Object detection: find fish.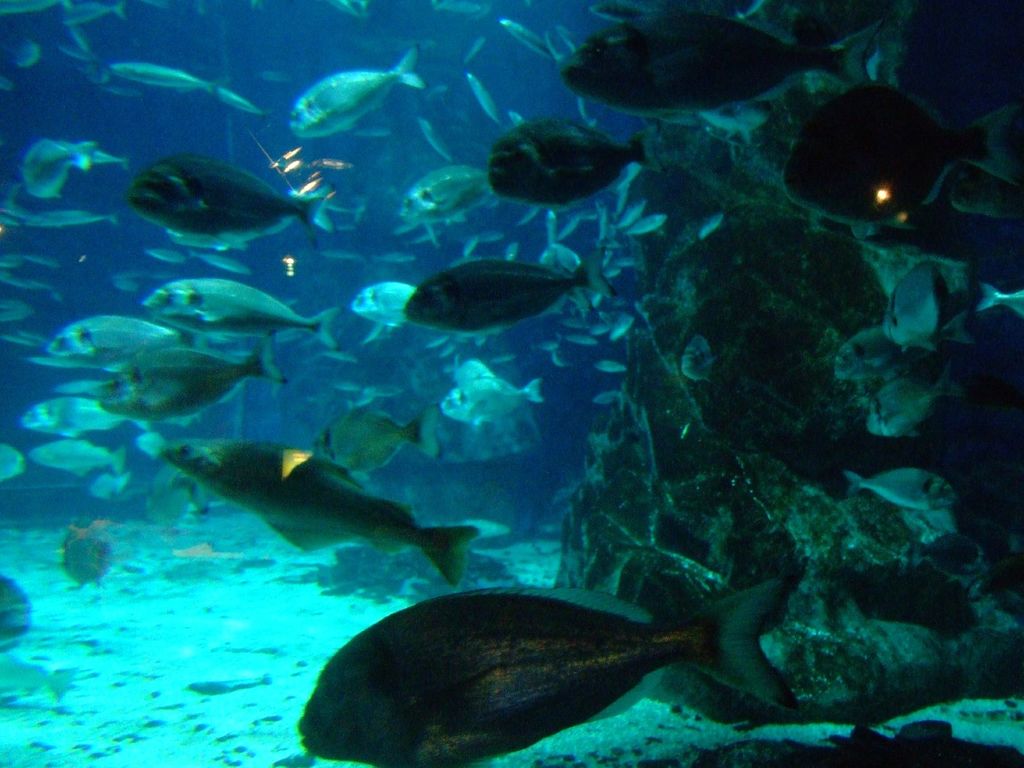
(88,470,129,499).
